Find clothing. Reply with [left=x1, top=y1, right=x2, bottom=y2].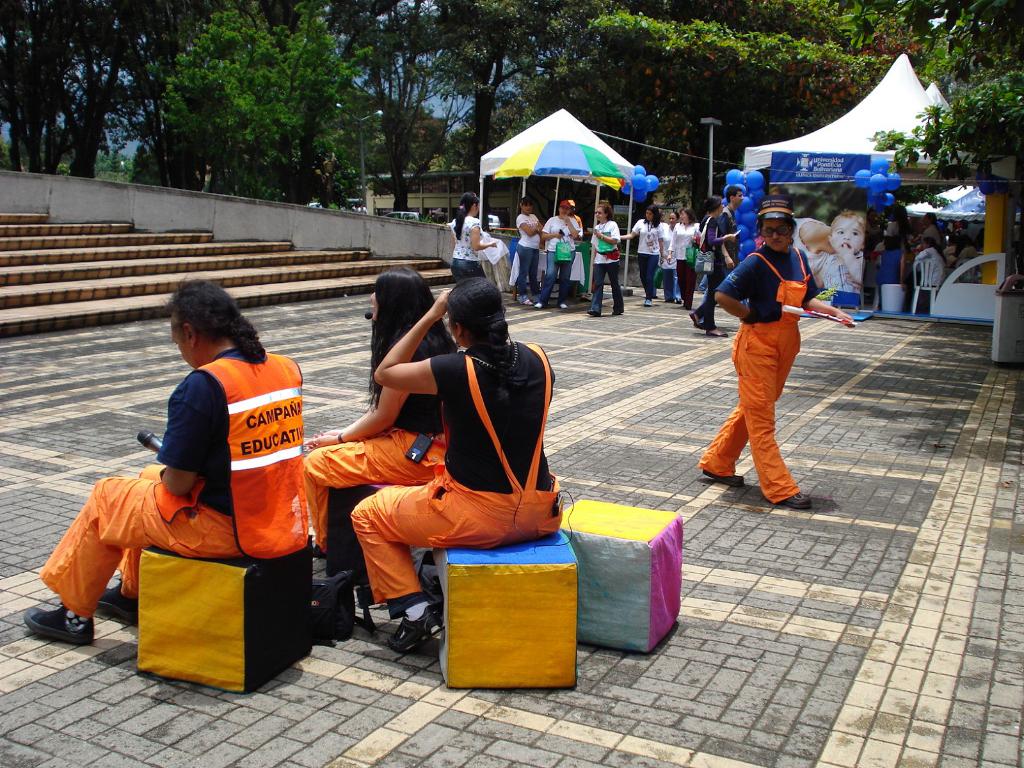
[left=915, top=244, right=947, bottom=296].
